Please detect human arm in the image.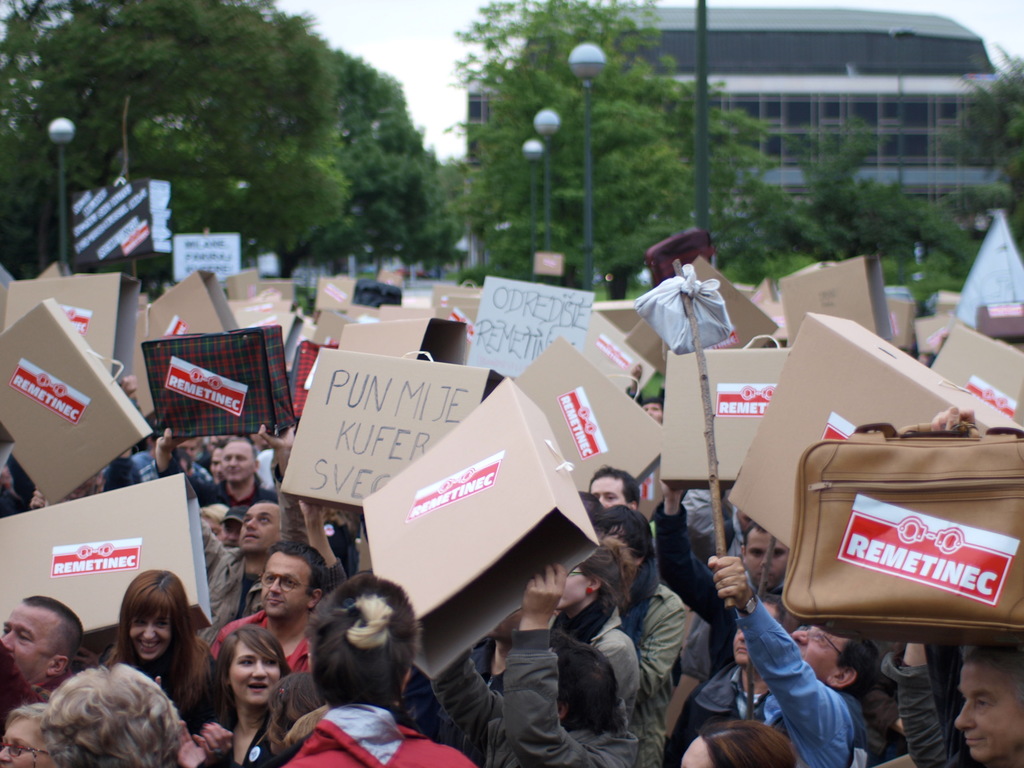
[x1=499, y1=561, x2=597, y2=767].
